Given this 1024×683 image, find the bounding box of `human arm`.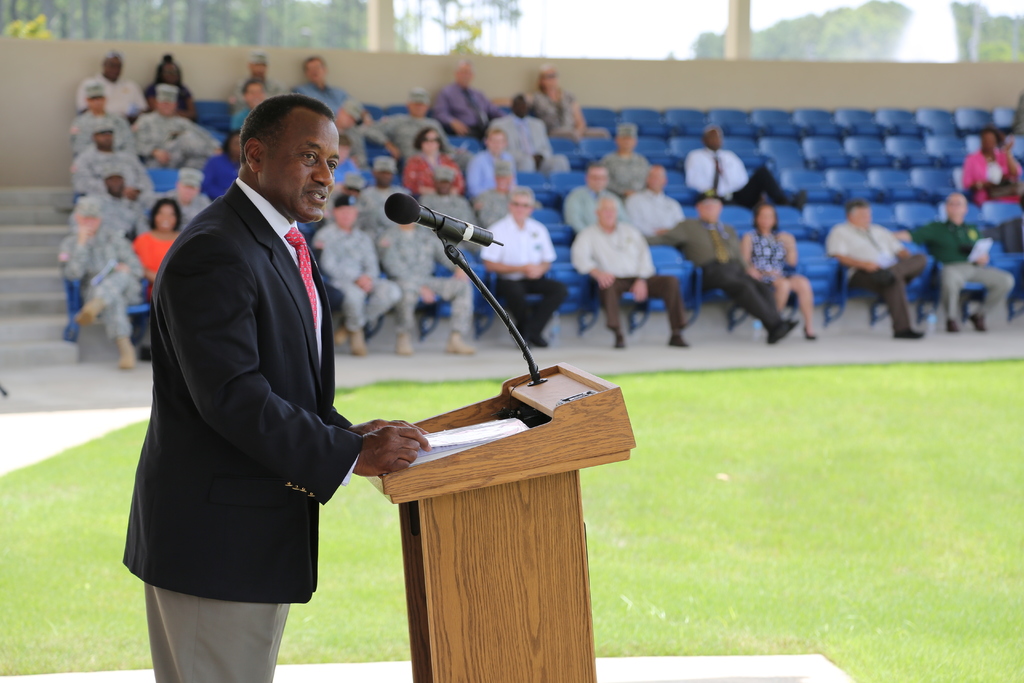
Rect(604, 178, 635, 199).
